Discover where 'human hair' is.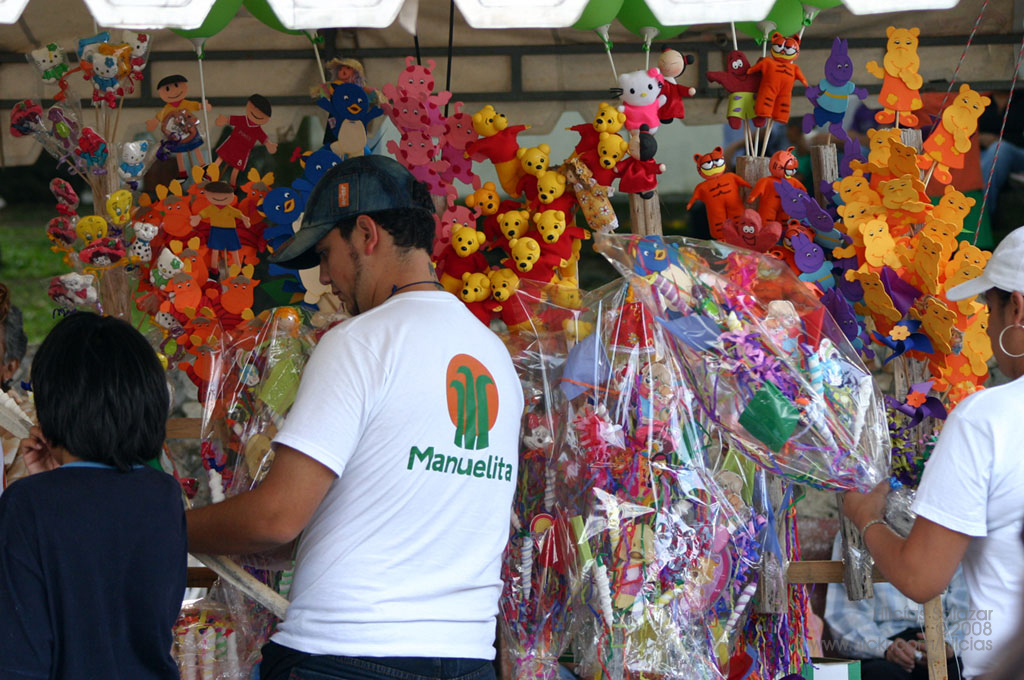
Discovered at box(335, 204, 439, 256).
